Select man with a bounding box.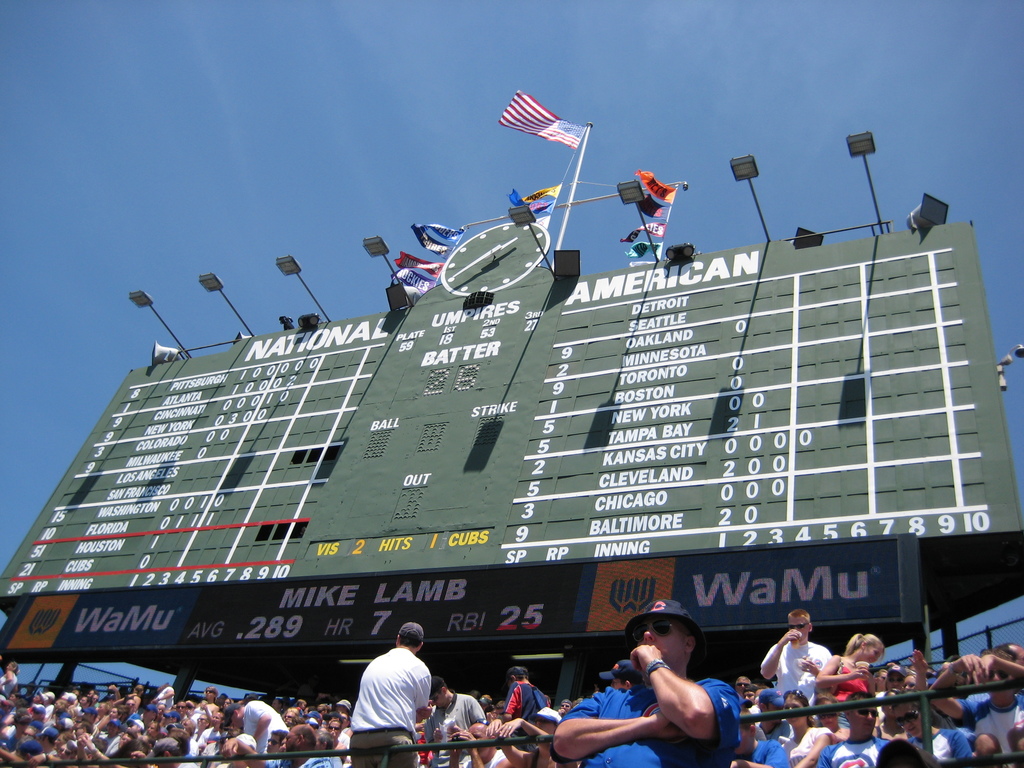
<box>431,676,486,767</box>.
